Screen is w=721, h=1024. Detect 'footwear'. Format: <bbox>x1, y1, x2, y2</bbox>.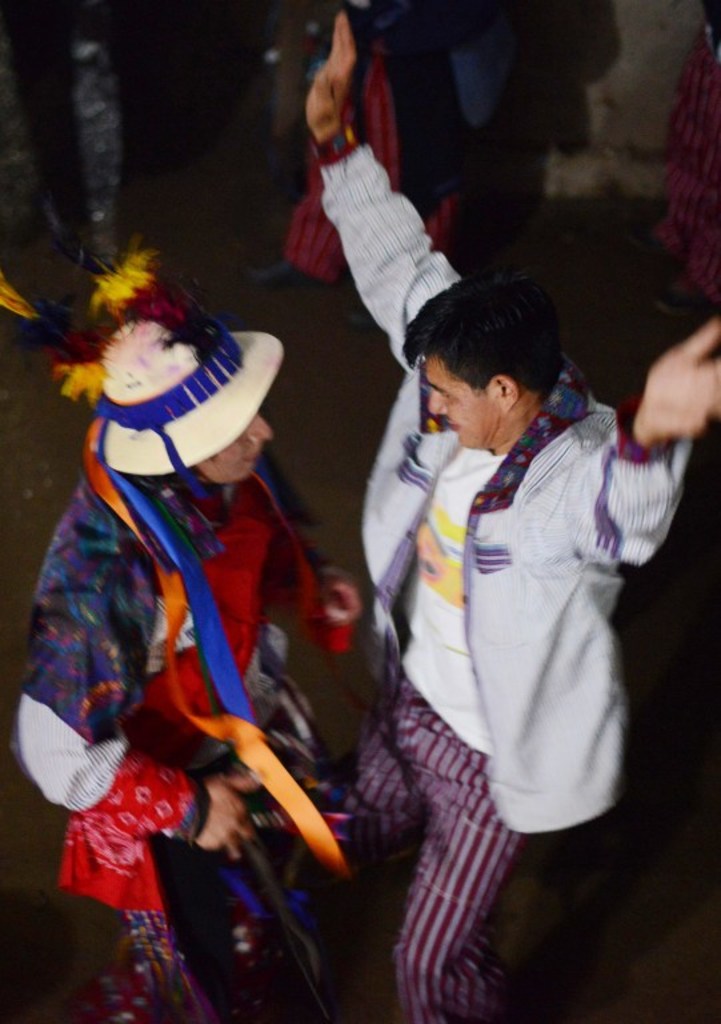
<bbox>349, 307, 380, 336</bbox>.
